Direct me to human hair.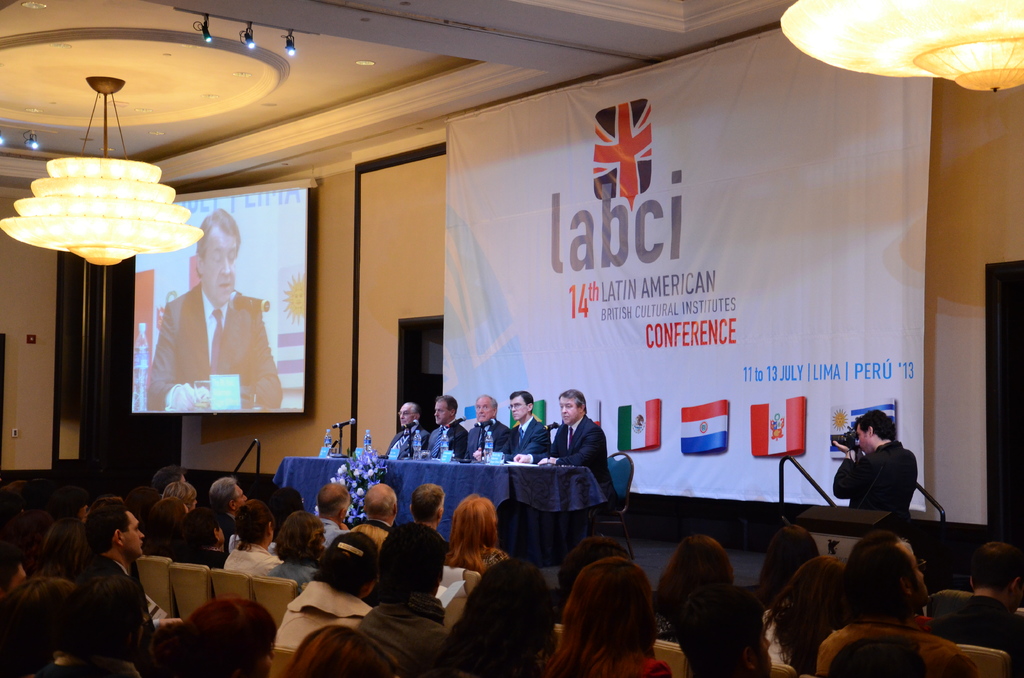
Direction: bbox(657, 535, 735, 623).
